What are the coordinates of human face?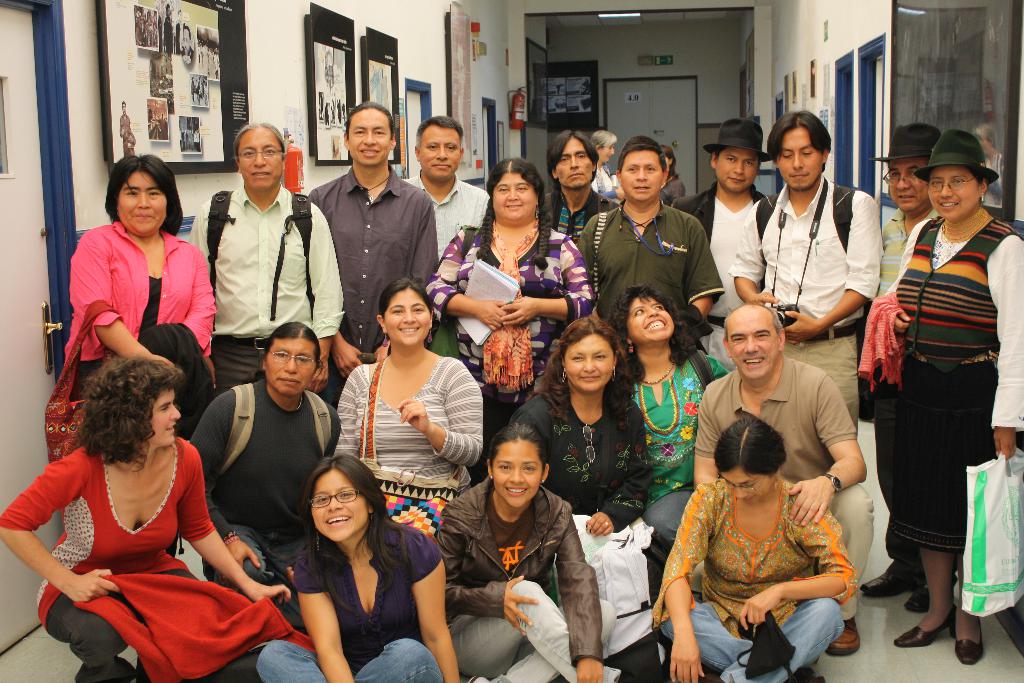
[420,126,456,183].
